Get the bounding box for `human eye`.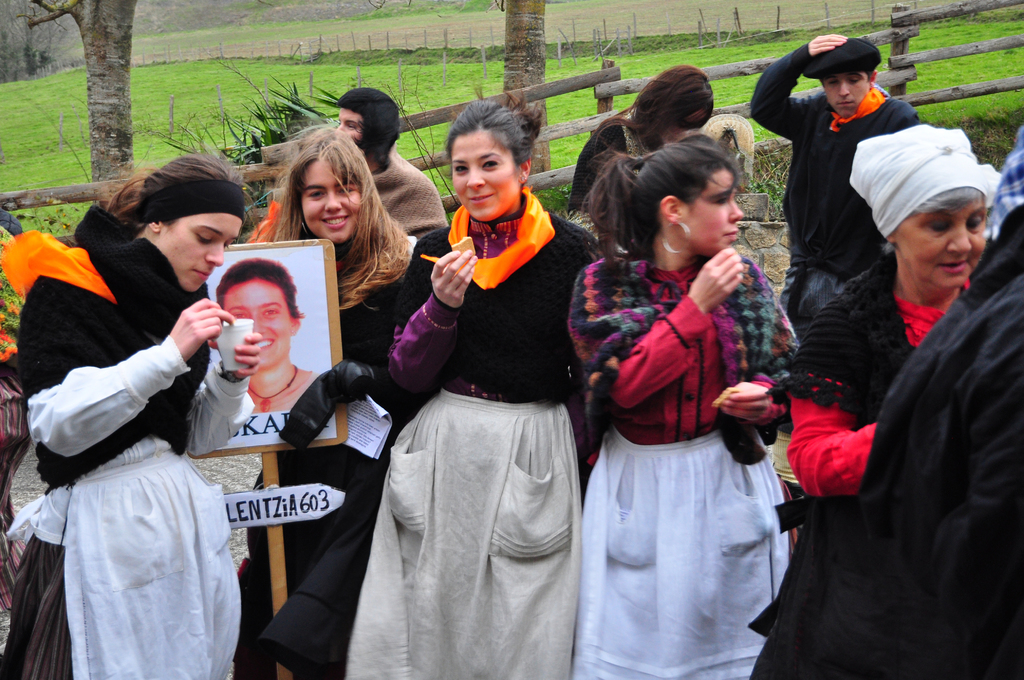
[left=334, top=182, right=355, bottom=197].
